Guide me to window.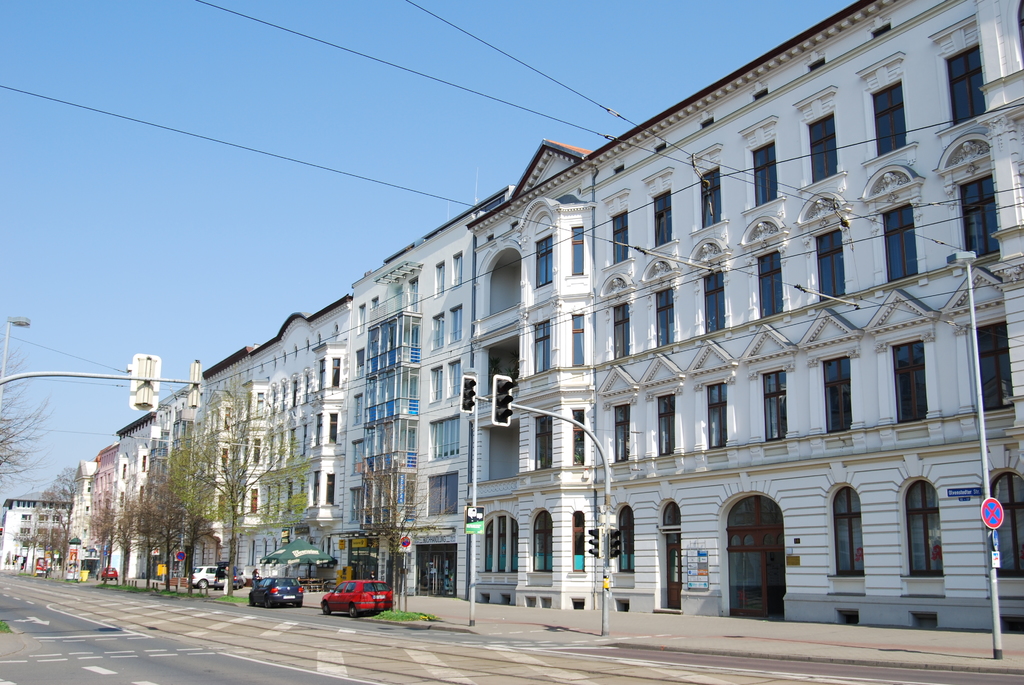
Guidance: [x1=570, y1=315, x2=586, y2=368].
